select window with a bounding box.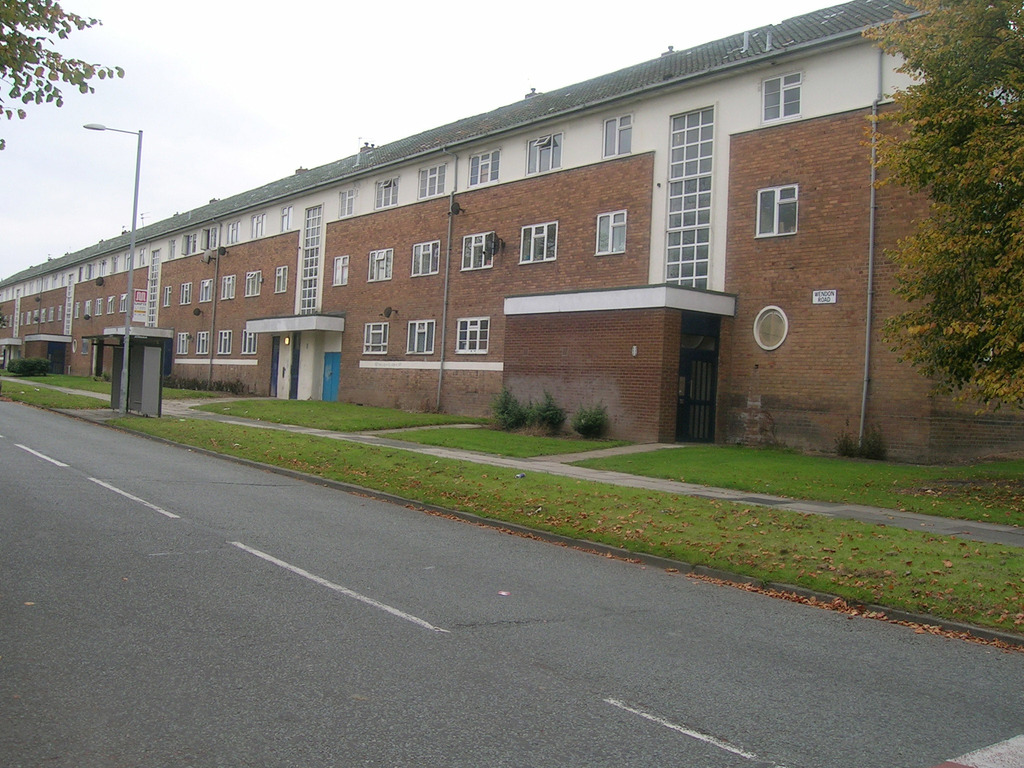
pyautogui.locateOnScreen(199, 227, 218, 252).
